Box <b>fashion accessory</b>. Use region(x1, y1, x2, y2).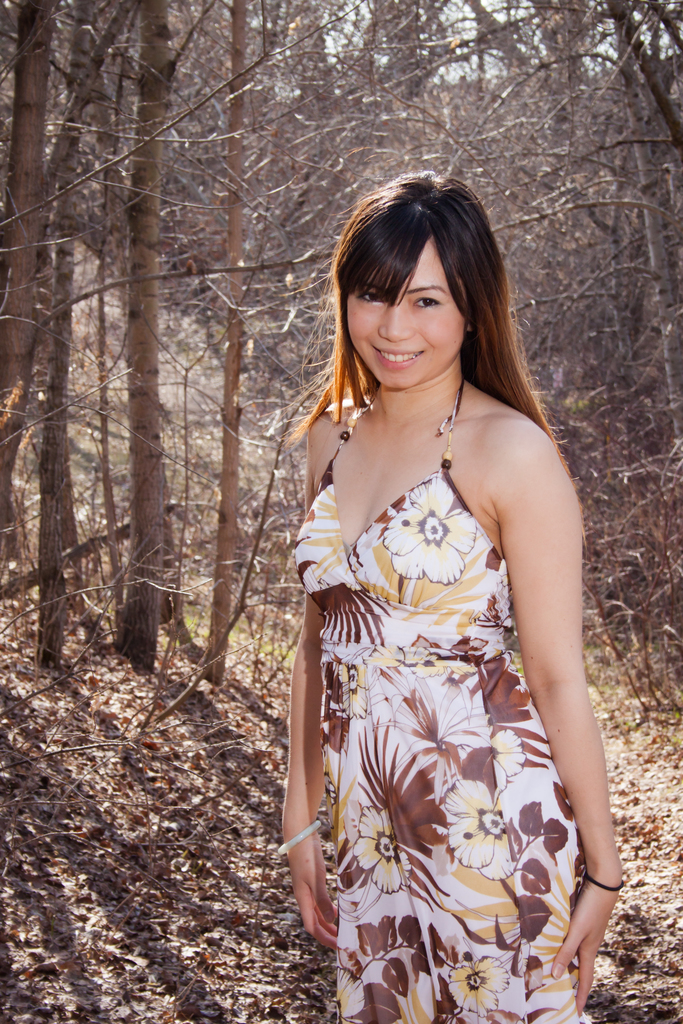
region(274, 820, 327, 855).
